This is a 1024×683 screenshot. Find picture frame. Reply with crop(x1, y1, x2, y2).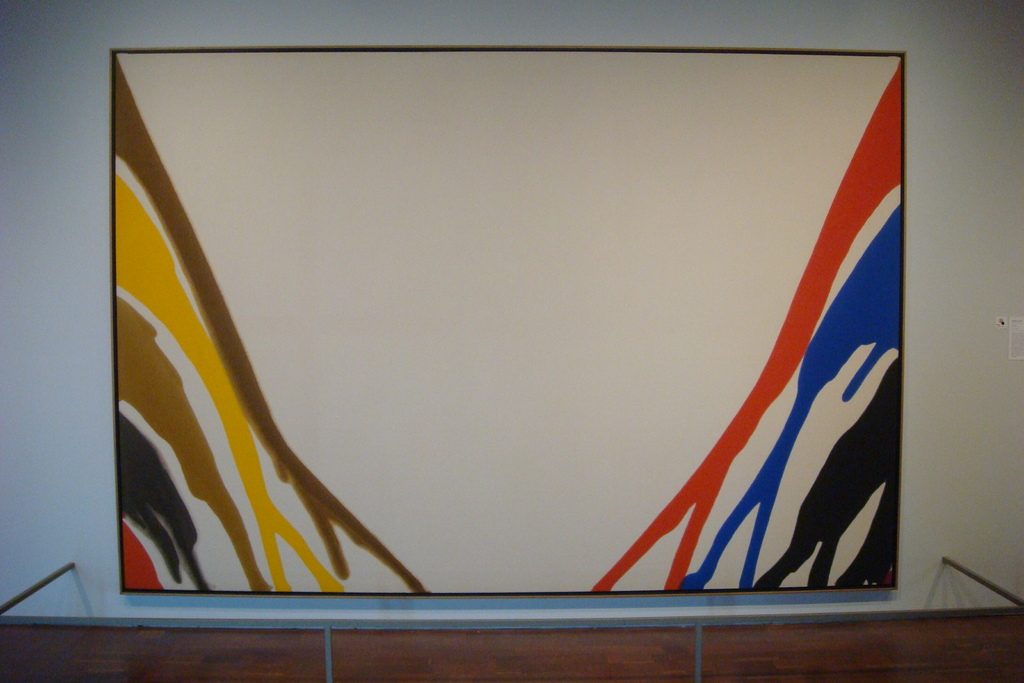
crop(111, 51, 906, 589).
